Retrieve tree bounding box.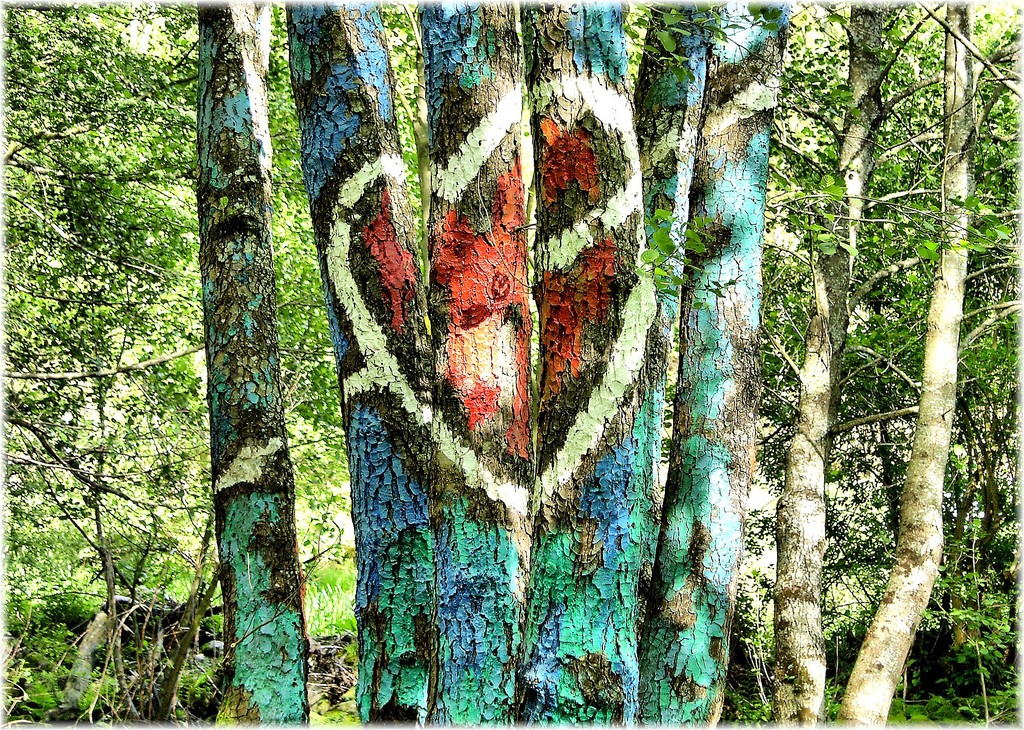
Bounding box: [765, 0, 945, 729].
